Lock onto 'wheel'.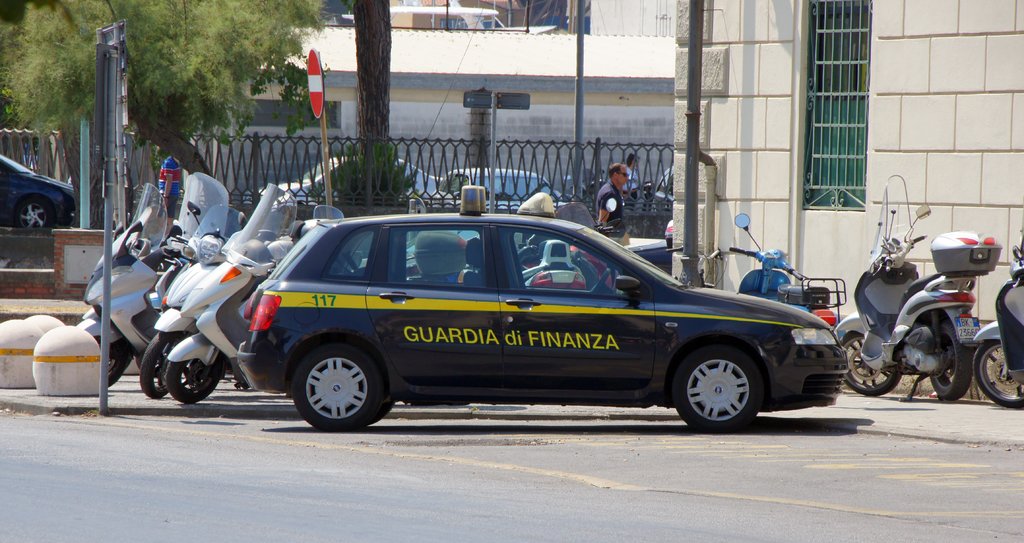
Locked: bbox=[282, 344, 394, 432].
